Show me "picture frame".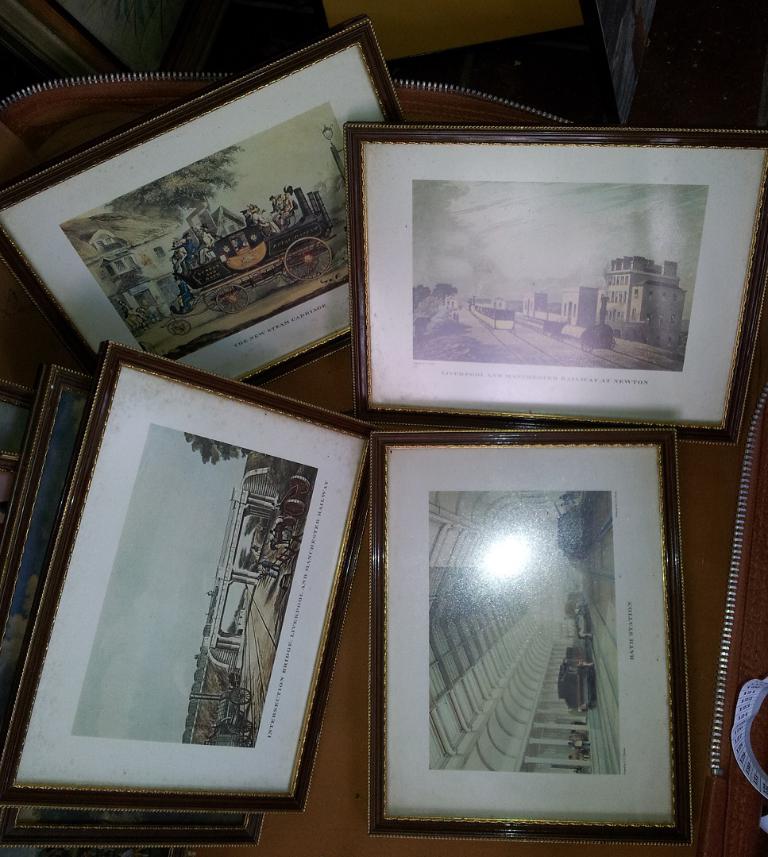
"picture frame" is here: {"left": 0, "top": 17, "right": 407, "bottom": 390}.
